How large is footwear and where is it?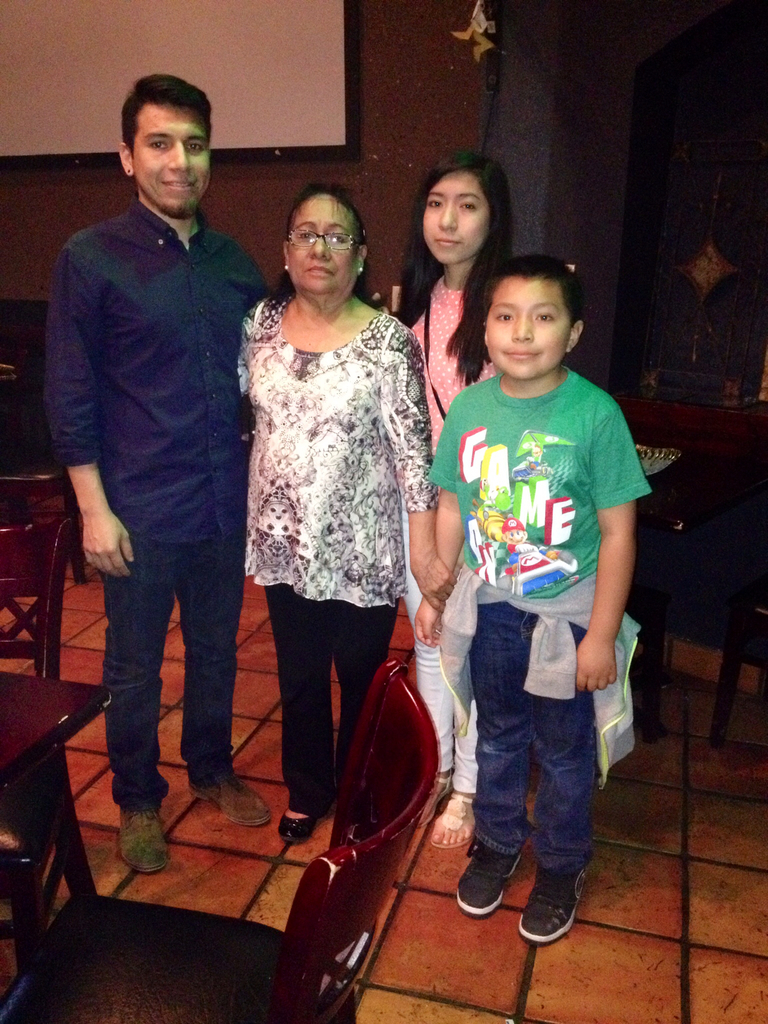
Bounding box: box=[191, 764, 271, 822].
